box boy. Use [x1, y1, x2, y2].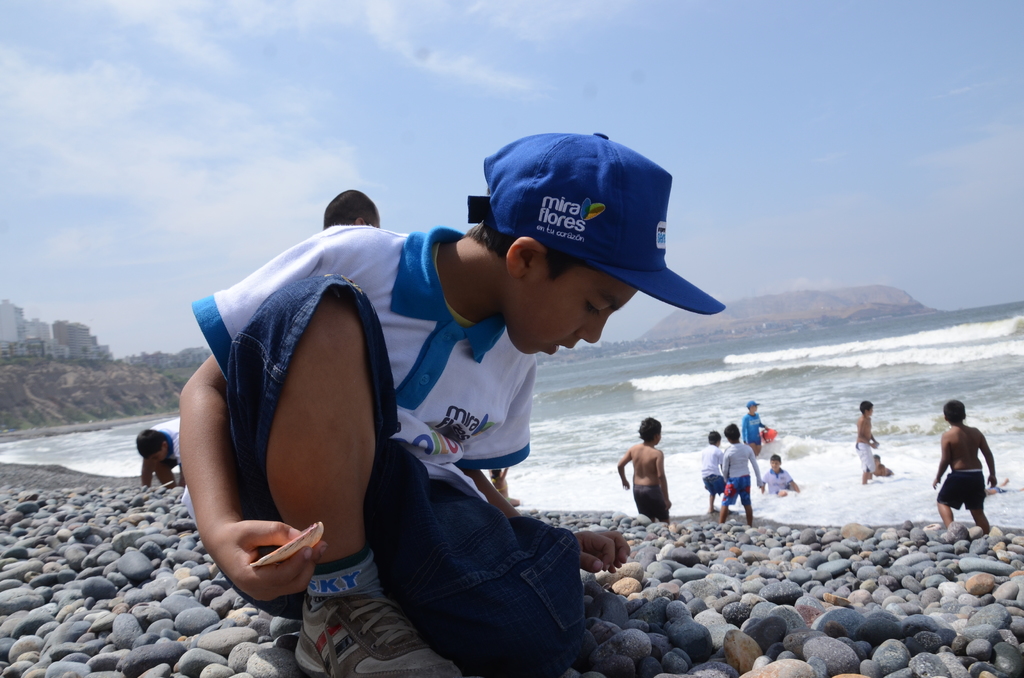
[616, 417, 671, 524].
